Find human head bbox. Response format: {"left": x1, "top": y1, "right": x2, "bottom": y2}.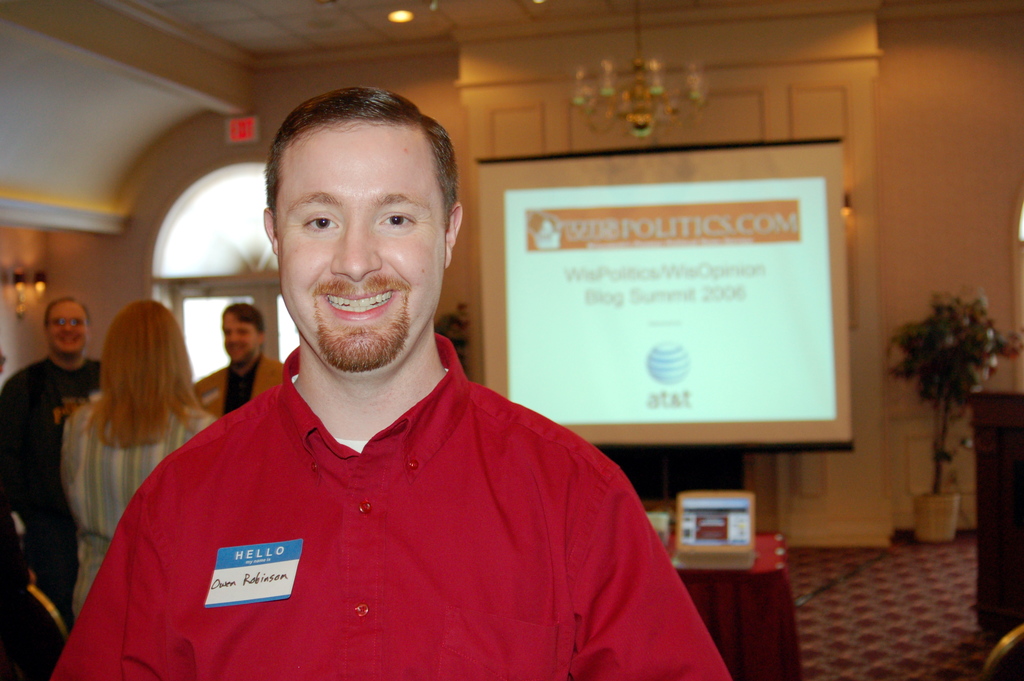
{"left": 221, "top": 302, "right": 268, "bottom": 366}.
